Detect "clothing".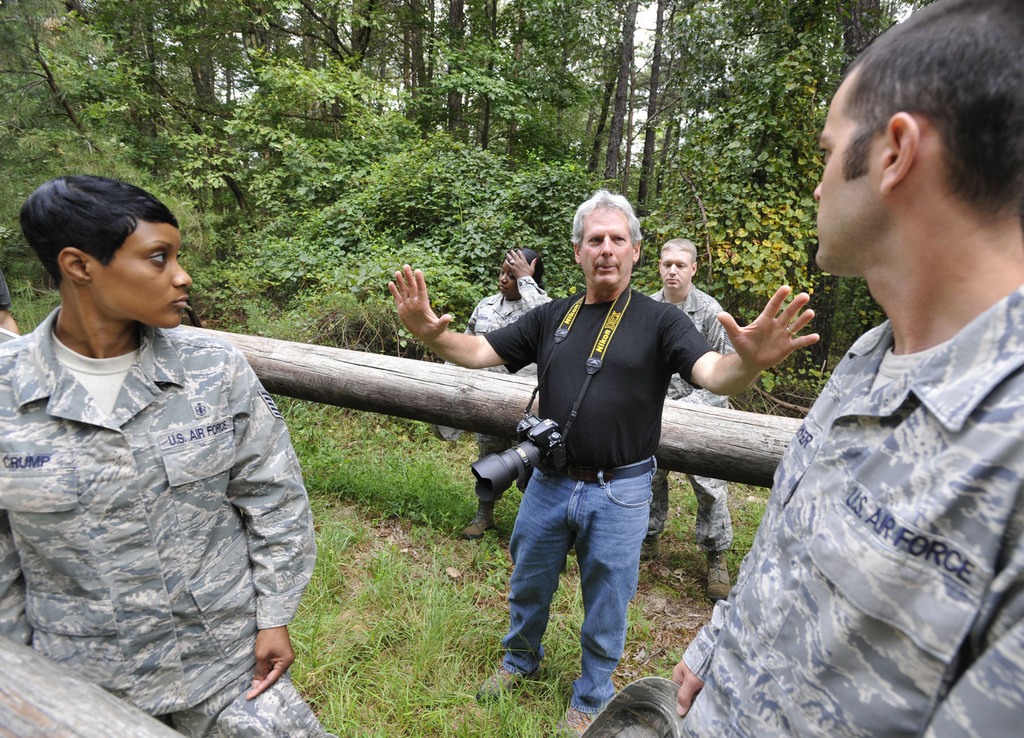
Detected at {"left": 680, "top": 282, "right": 1023, "bottom": 737}.
